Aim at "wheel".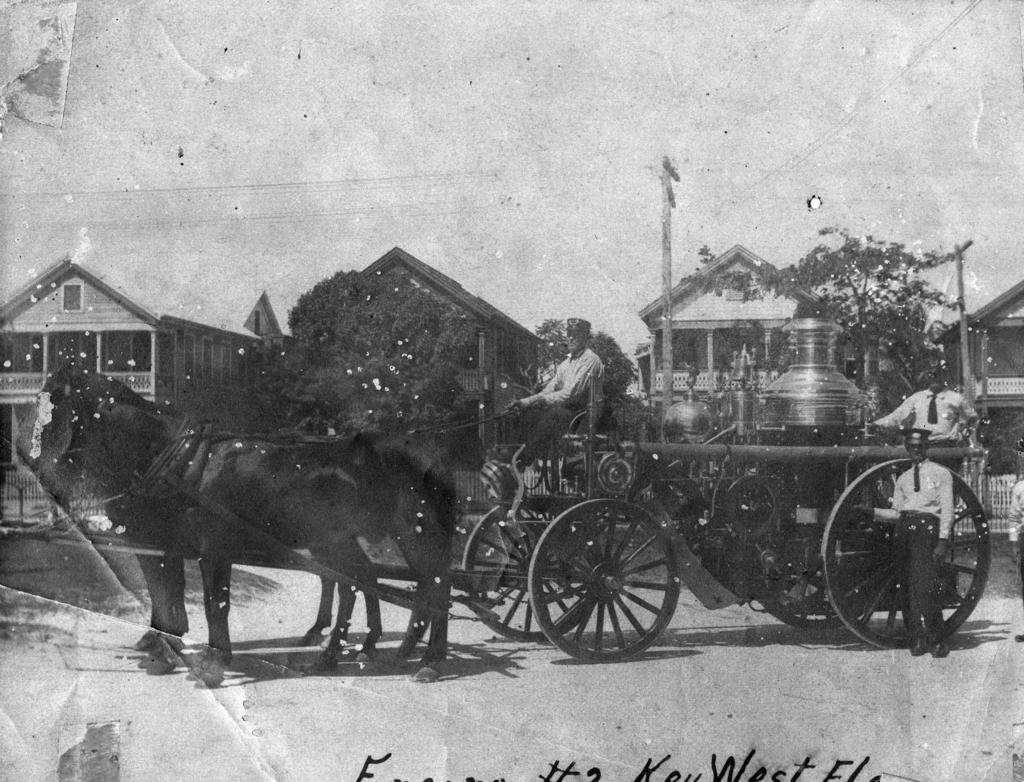
Aimed at select_region(463, 496, 600, 641).
